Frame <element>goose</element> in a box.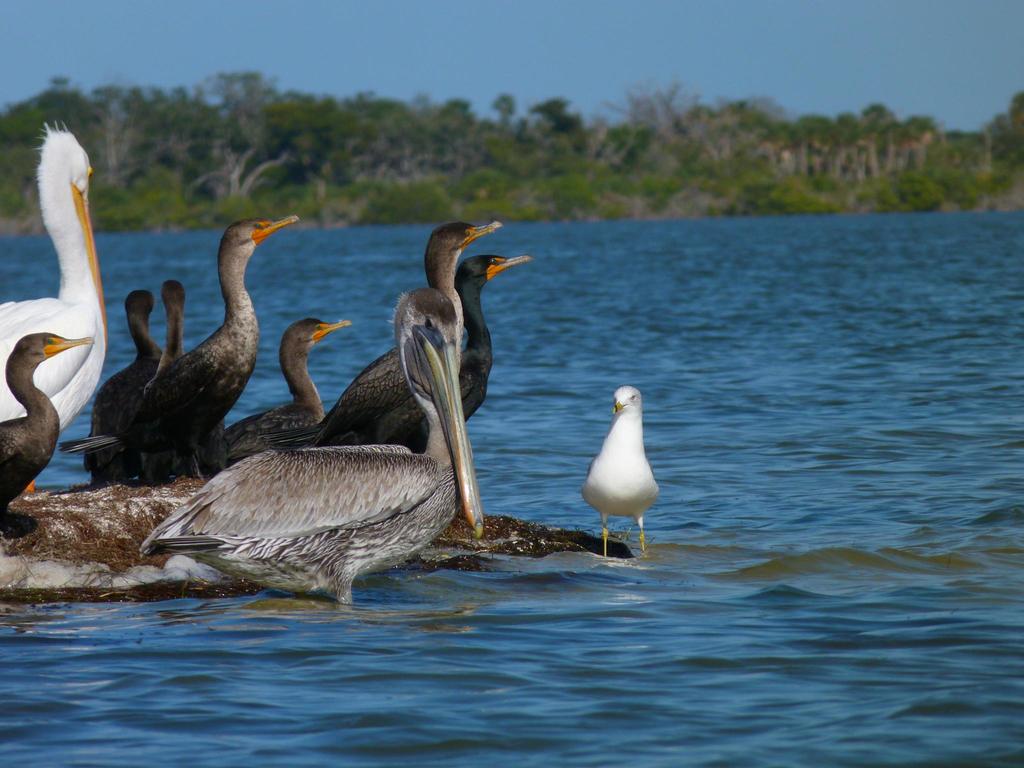
(left=580, top=383, right=664, bottom=557).
